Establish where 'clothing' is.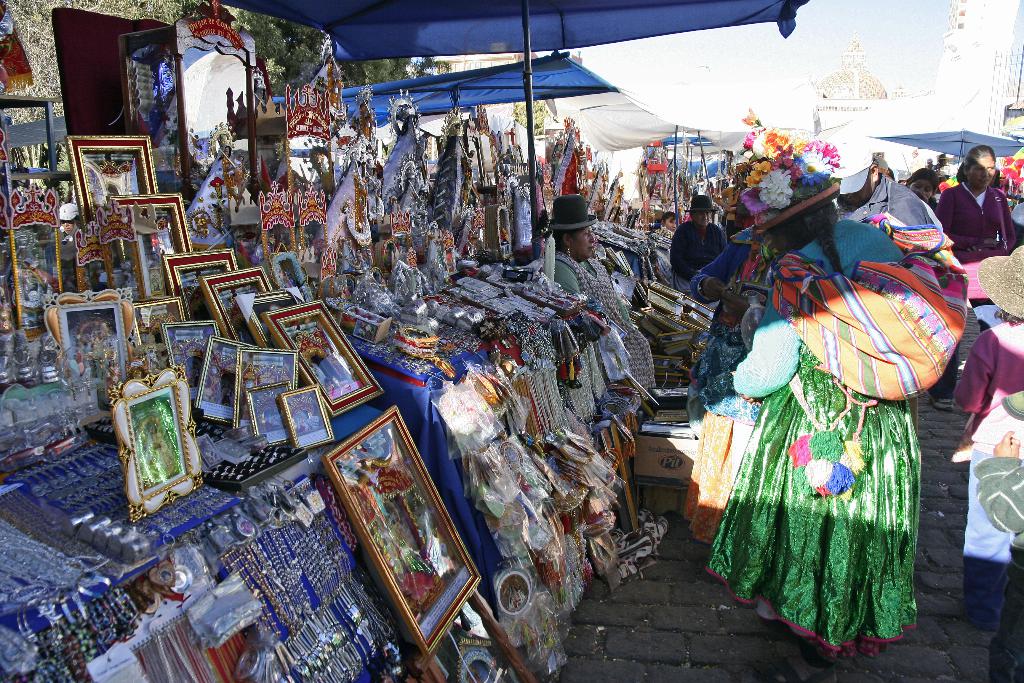
Established at bbox(837, 175, 931, 226).
